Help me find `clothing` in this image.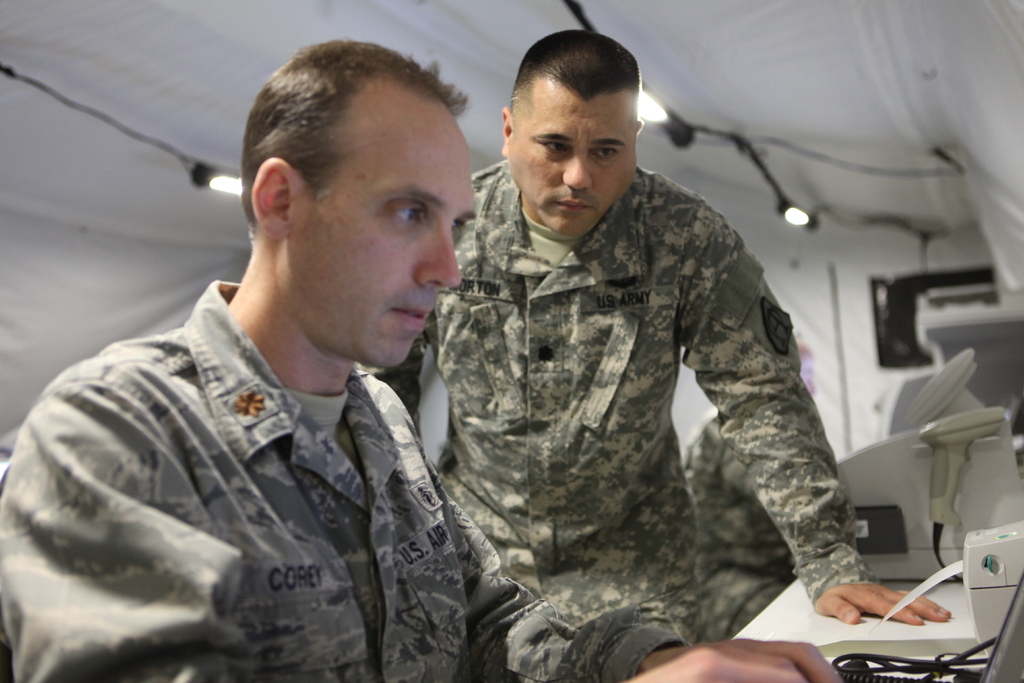
Found it: 686/420/794/645.
